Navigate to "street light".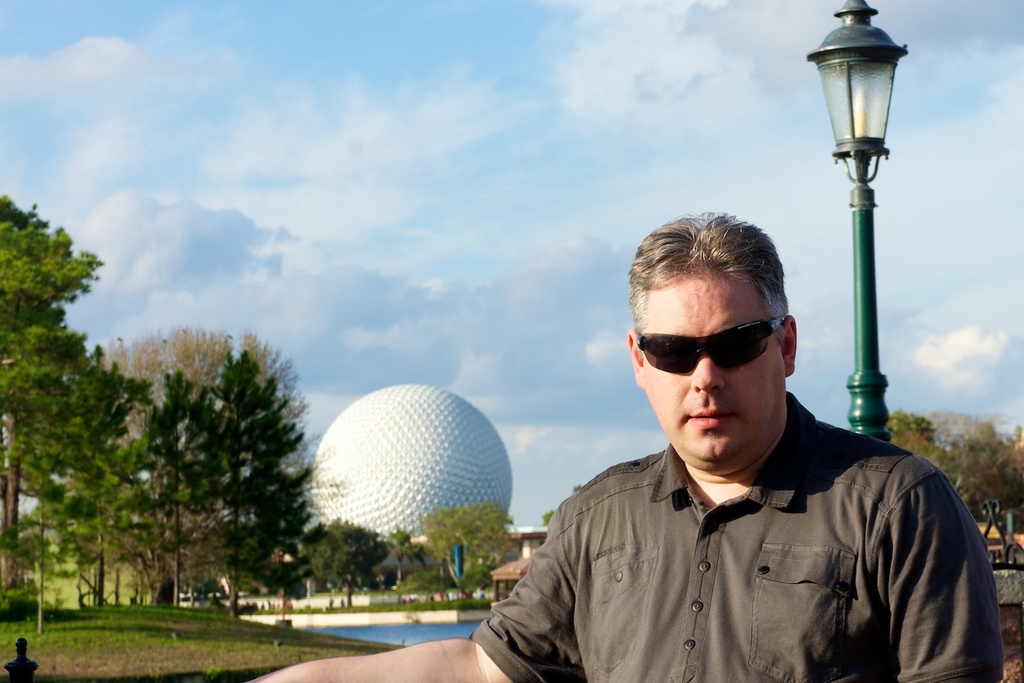
Navigation target: 810/3/931/464.
